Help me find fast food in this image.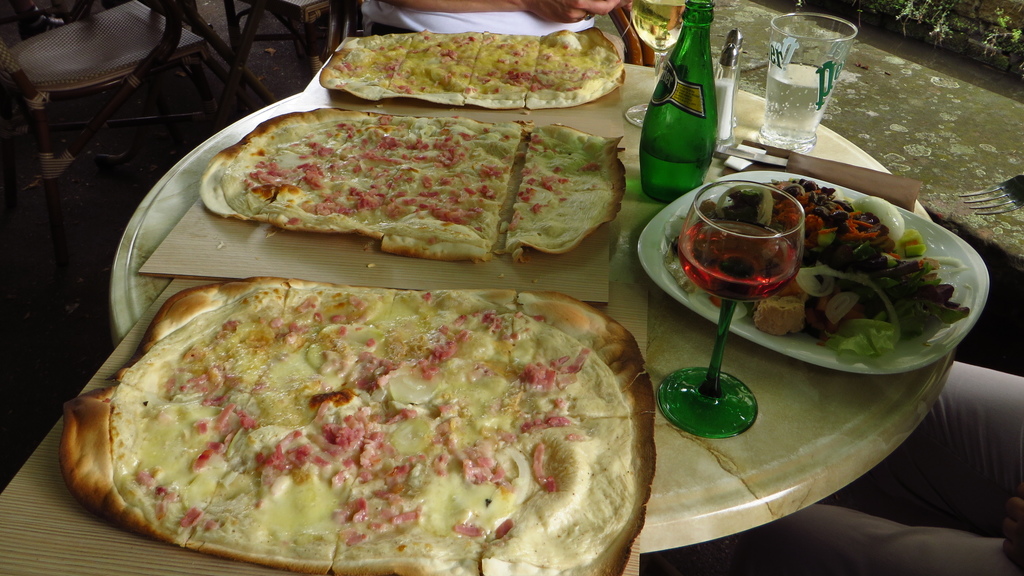
Found it: detection(58, 275, 637, 575).
